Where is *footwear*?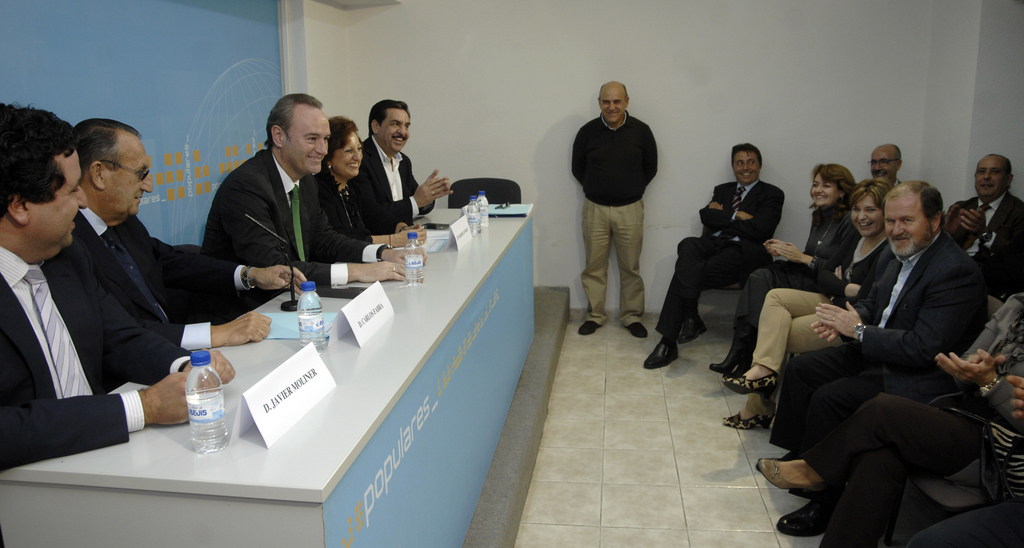
detection(675, 314, 705, 341).
